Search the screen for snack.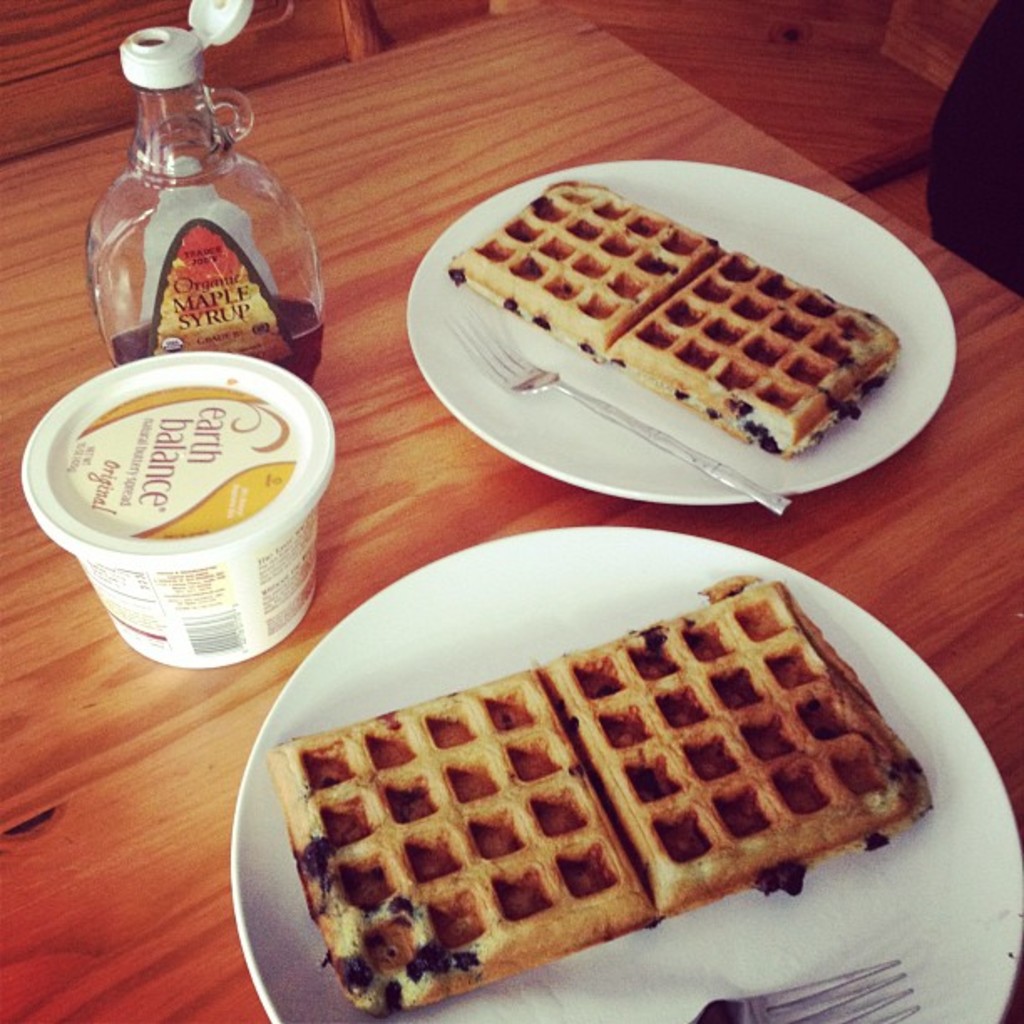
Found at [264, 567, 939, 1017].
